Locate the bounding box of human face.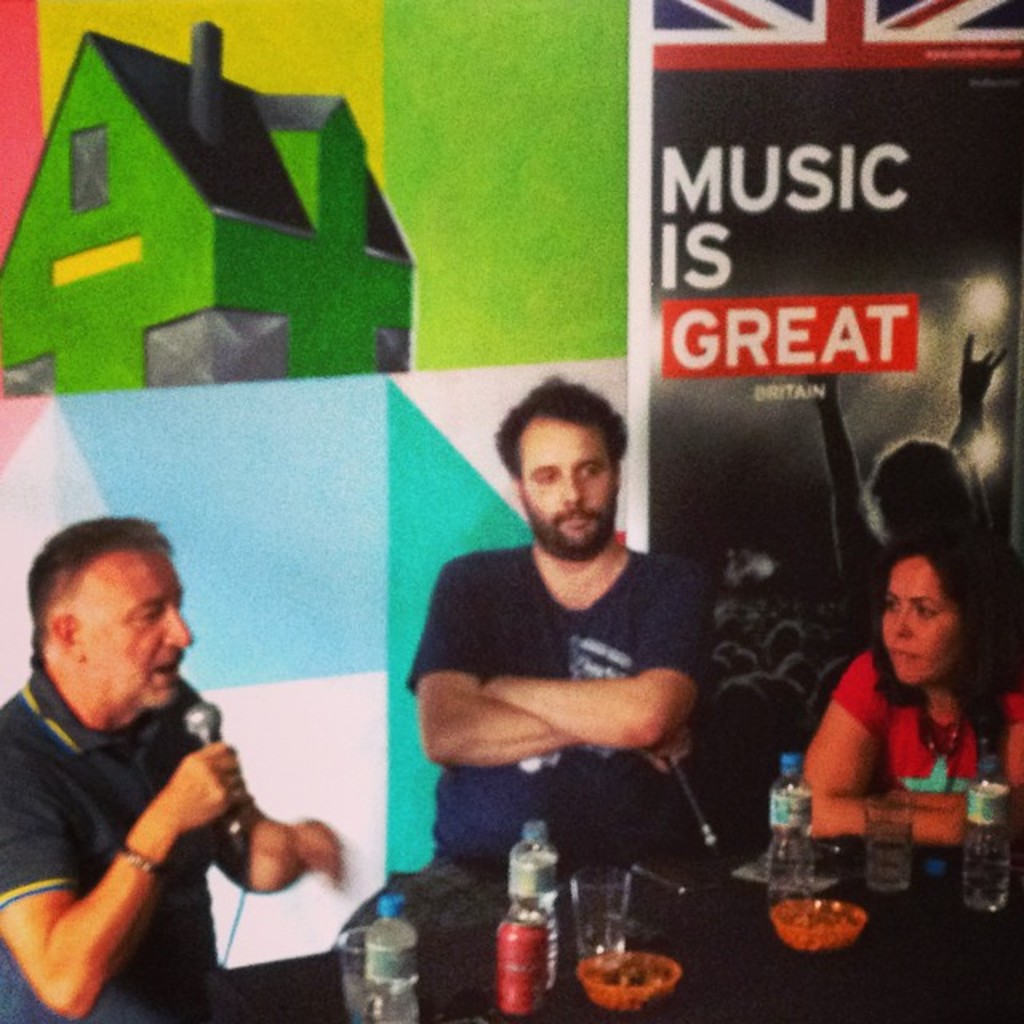
Bounding box: box=[878, 560, 962, 683].
